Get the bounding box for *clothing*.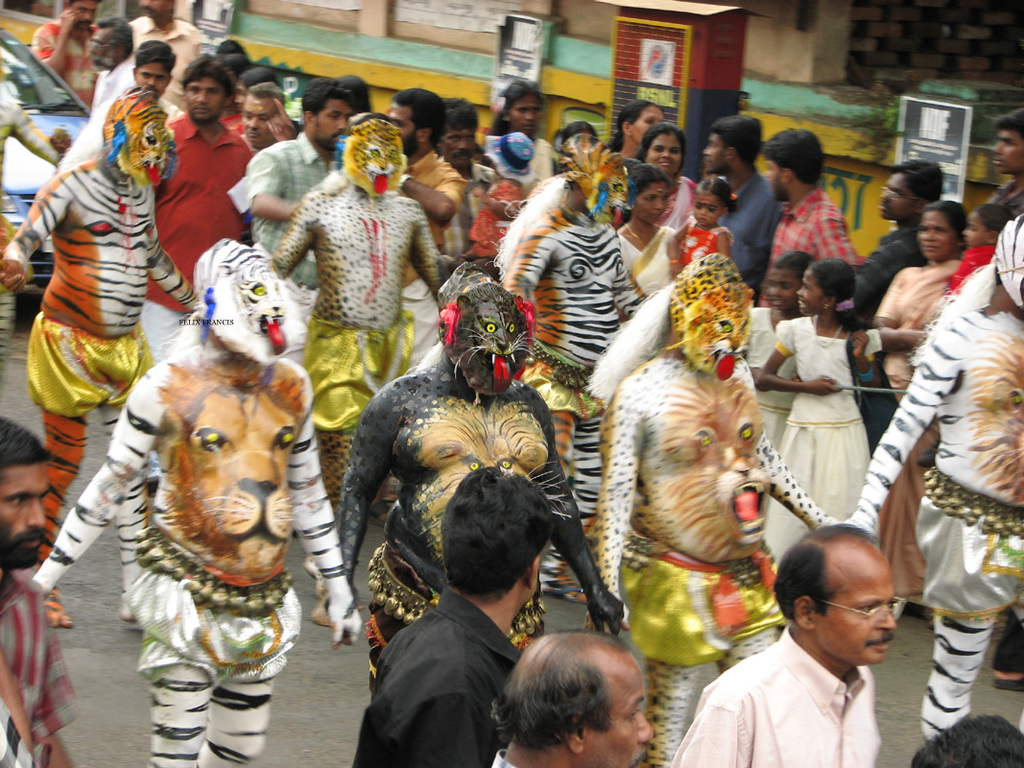
38, 22, 103, 98.
